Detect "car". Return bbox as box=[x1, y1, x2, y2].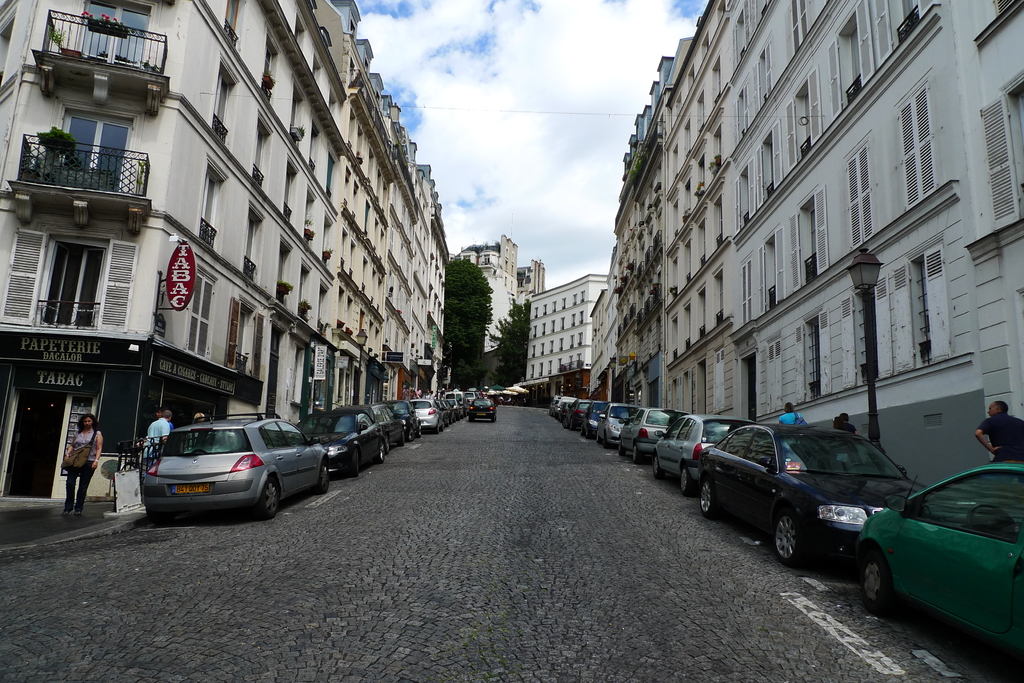
box=[294, 402, 390, 477].
